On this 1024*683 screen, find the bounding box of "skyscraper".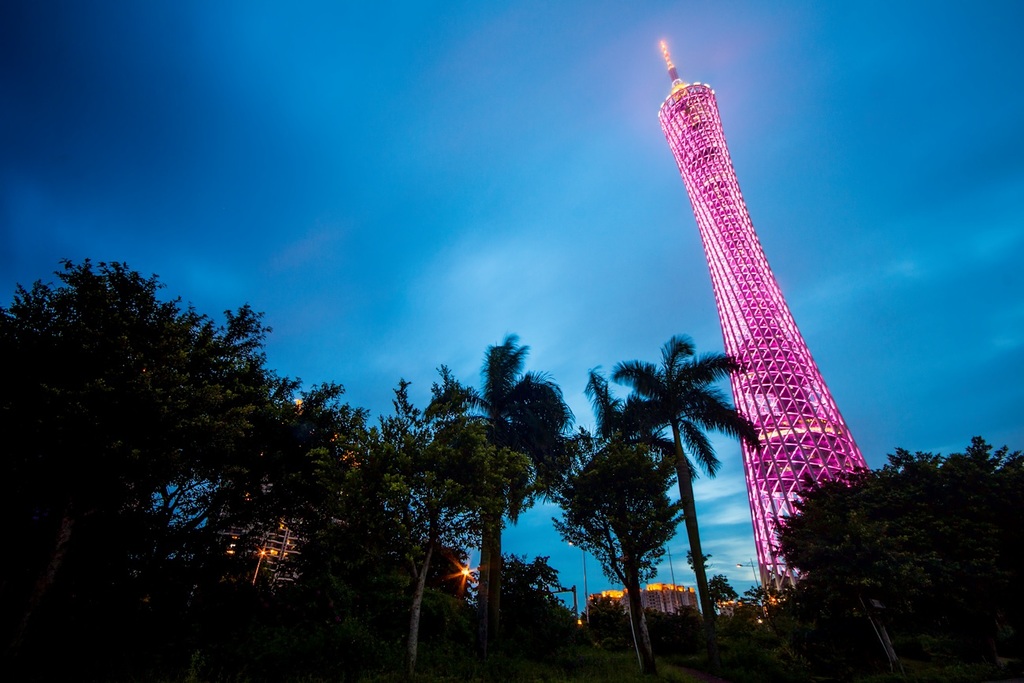
Bounding box: select_region(601, 110, 845, 566).
